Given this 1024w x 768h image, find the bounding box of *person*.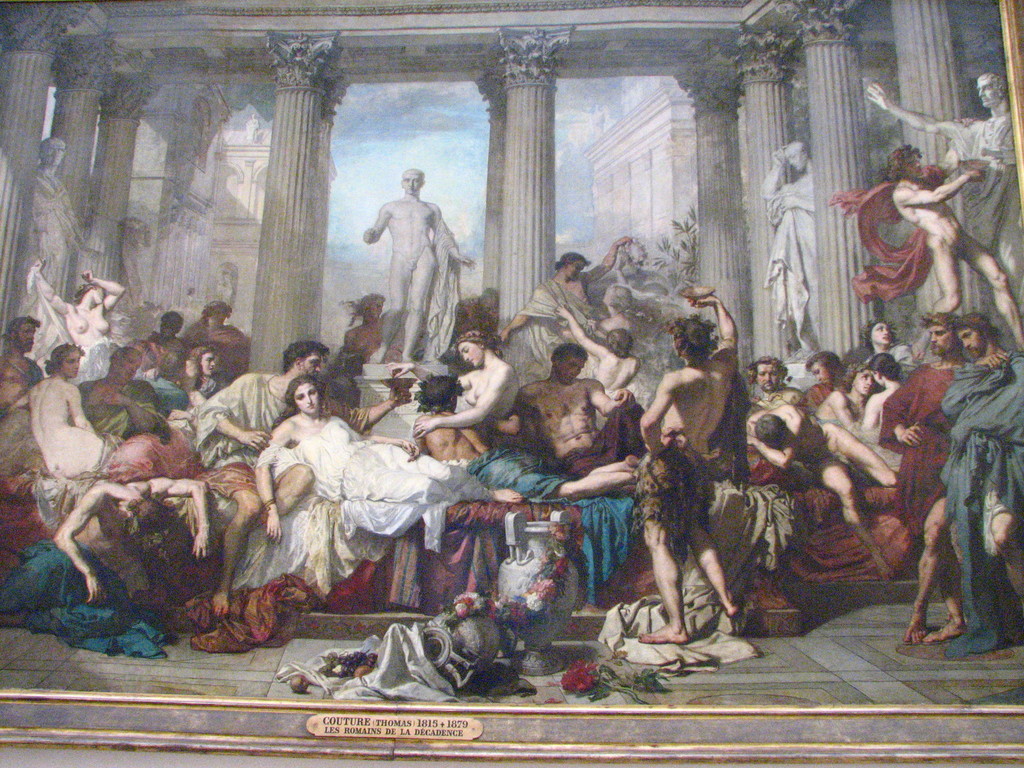
x1=760, y1=140, x2=820, y2=362.
